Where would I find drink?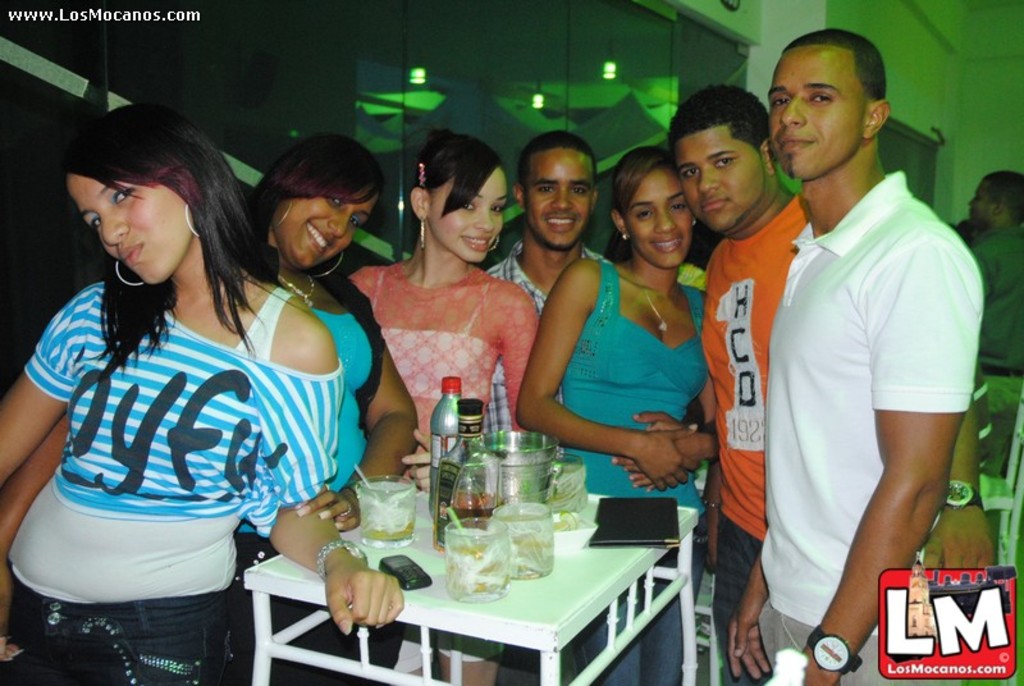
At left=439, top=546, right=513, bottom=602.
